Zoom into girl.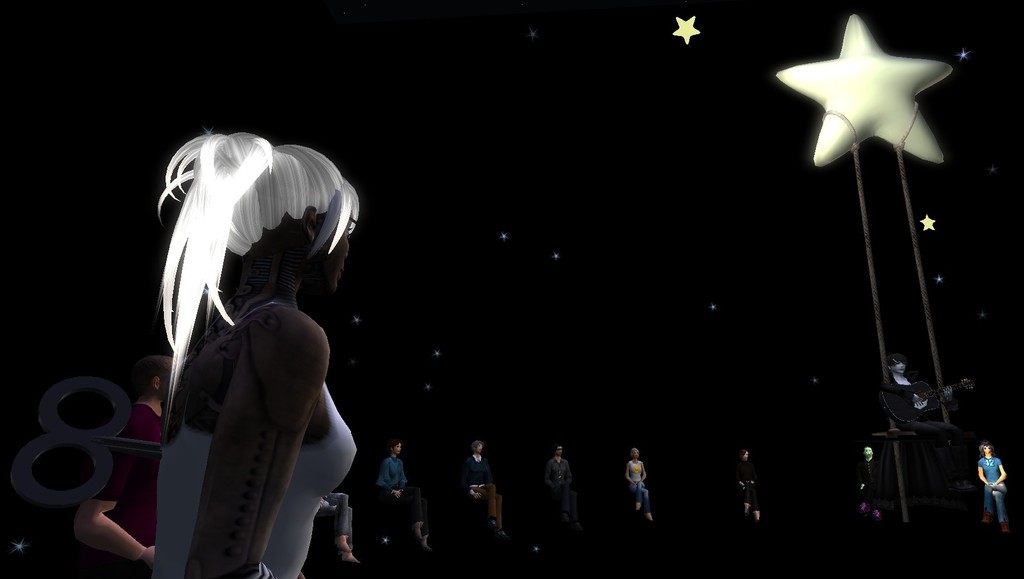
Zoom target: bbox=(372, 438, 429, 561).
